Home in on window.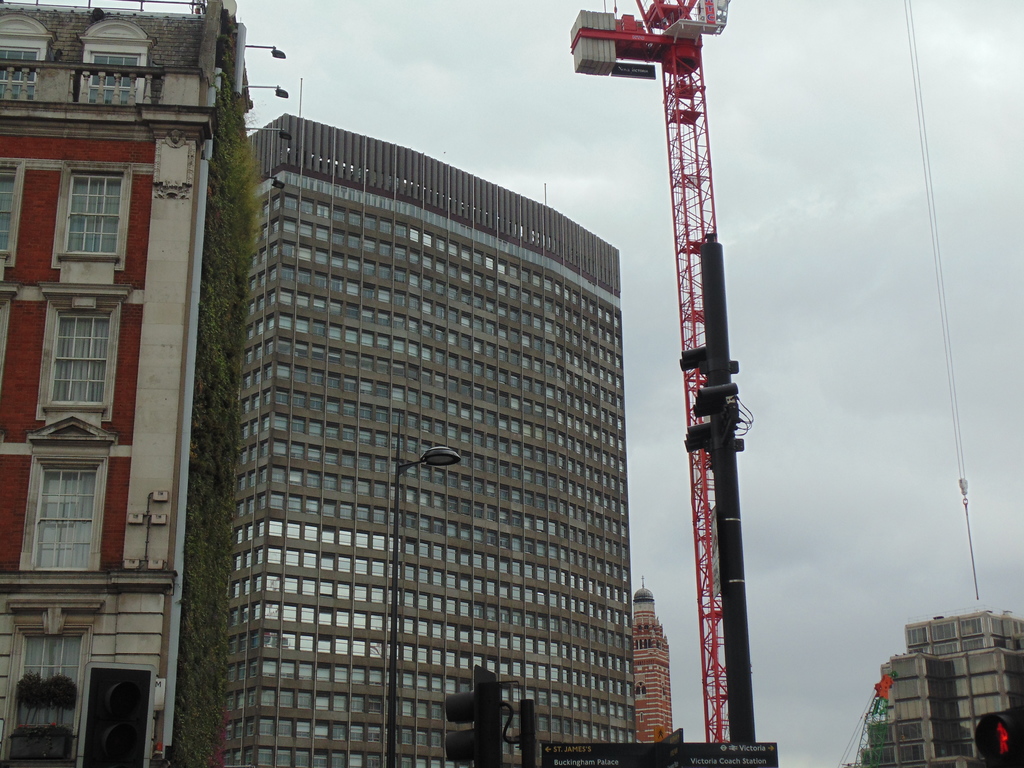
Homed in at region(310, 753, 330, 767).
